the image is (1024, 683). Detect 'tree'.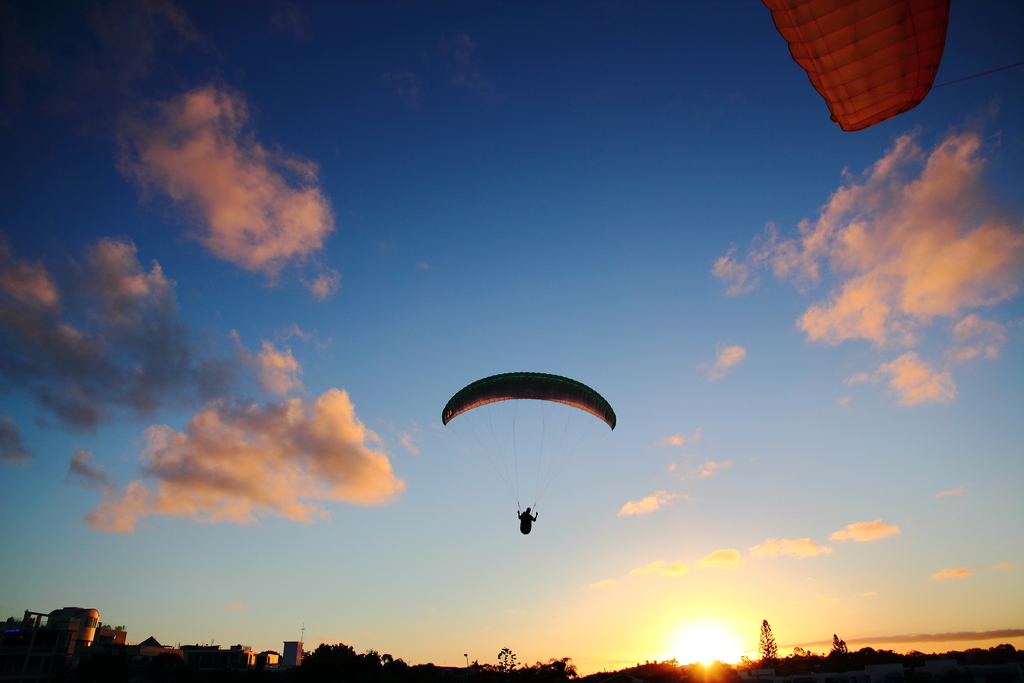
Detection: rect(829, 631, 845, 655).
